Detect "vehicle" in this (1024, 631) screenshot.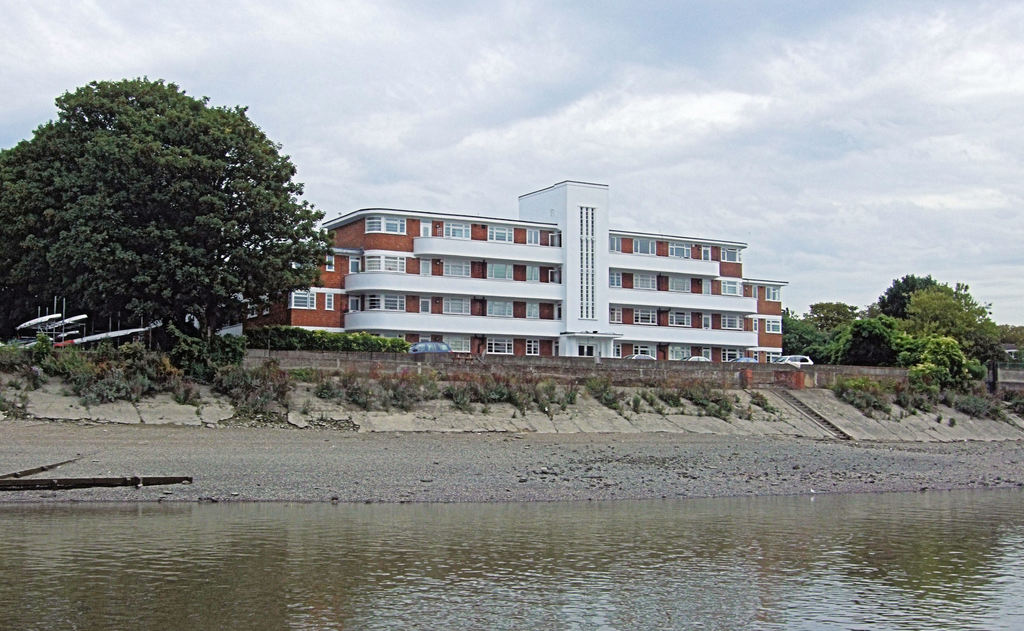
Detection: BBox(772, 354, 815, 364).
